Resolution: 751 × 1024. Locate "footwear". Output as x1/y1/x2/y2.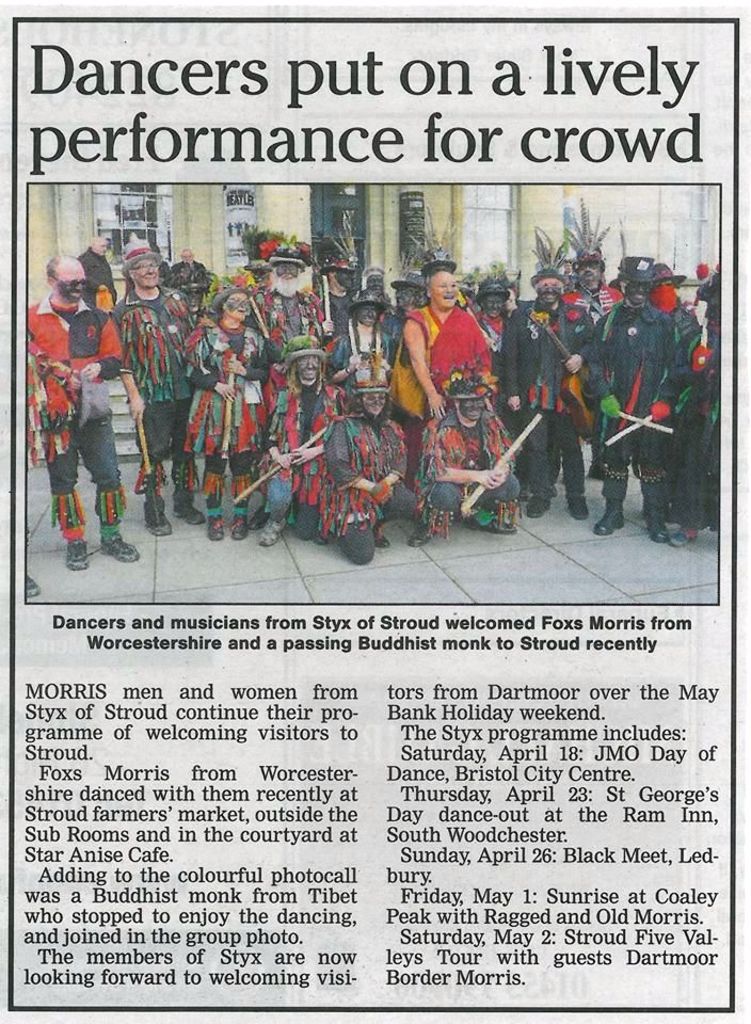
249/508/265/529.
